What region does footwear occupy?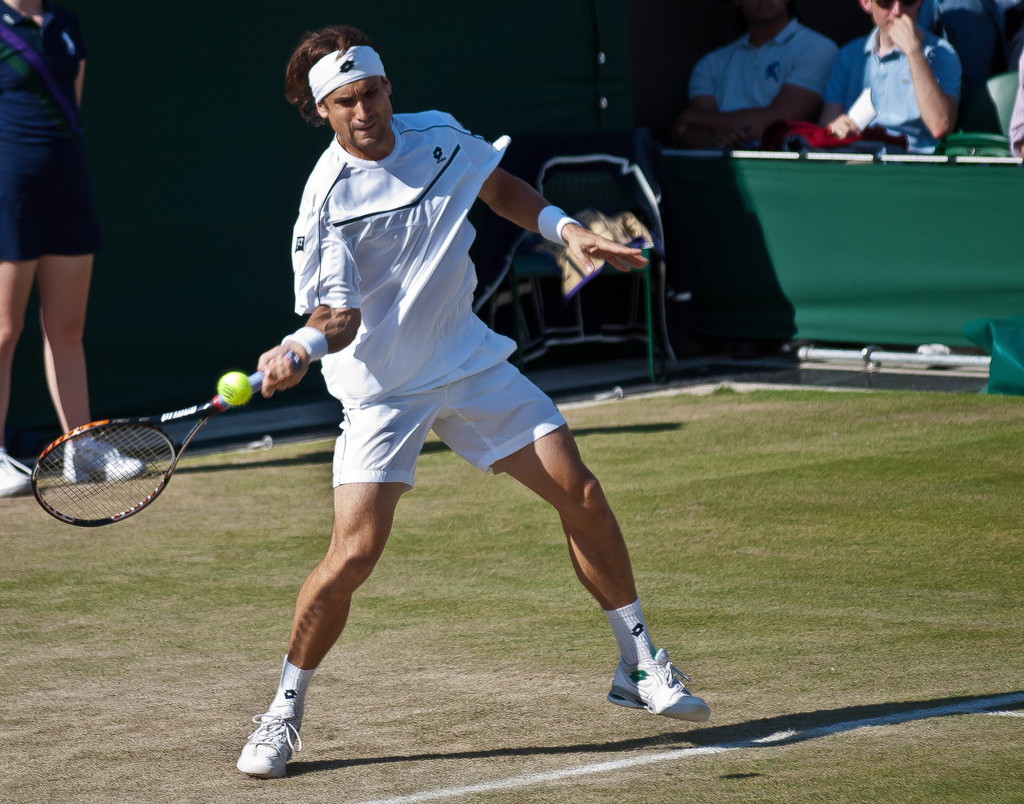
bbox=(602, 648, 710, 723).
